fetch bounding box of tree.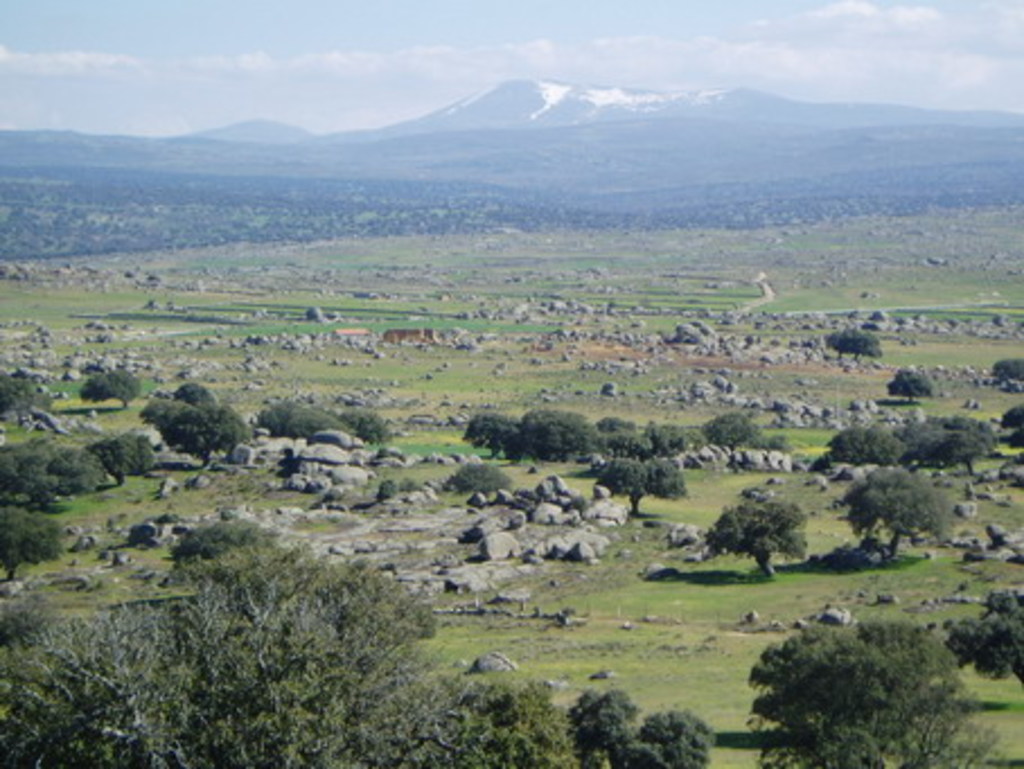
Bbox: l=559, t=677, r=717, b=767.
